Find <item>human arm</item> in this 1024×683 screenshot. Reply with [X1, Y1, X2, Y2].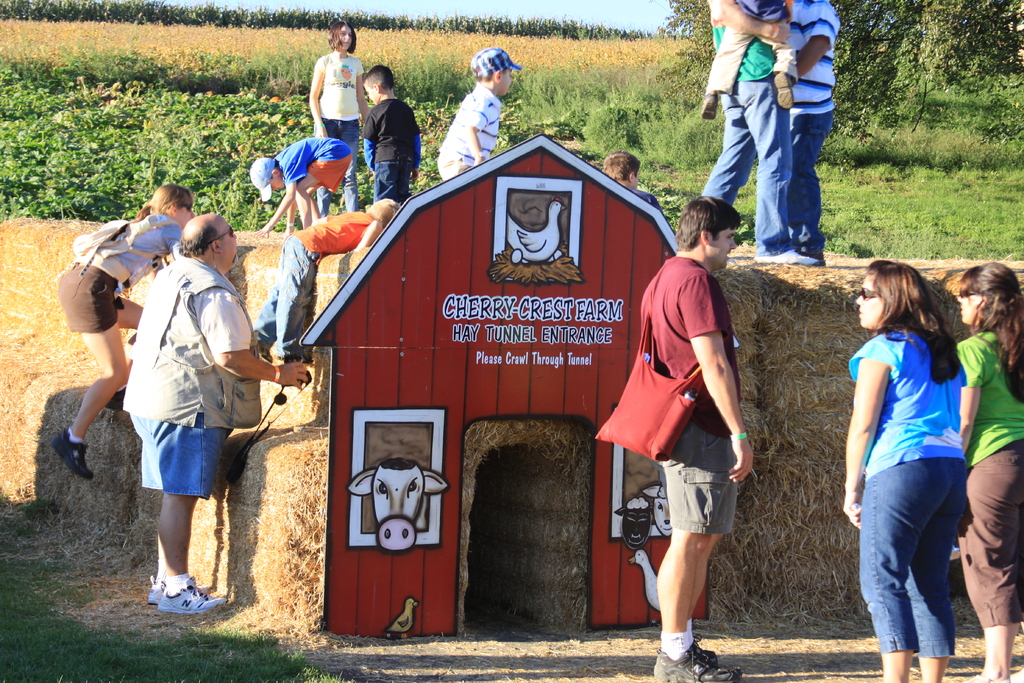
[249, 156, 300, 240].
